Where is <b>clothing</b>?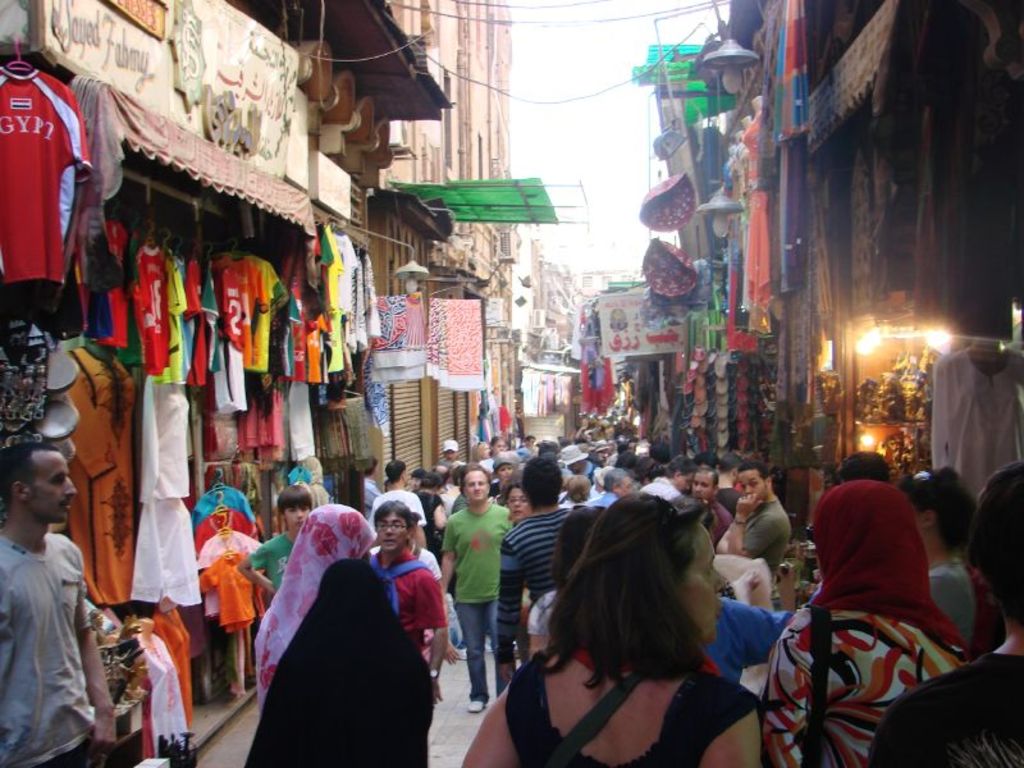
left=247, top=531, right=315, bottom=603.
